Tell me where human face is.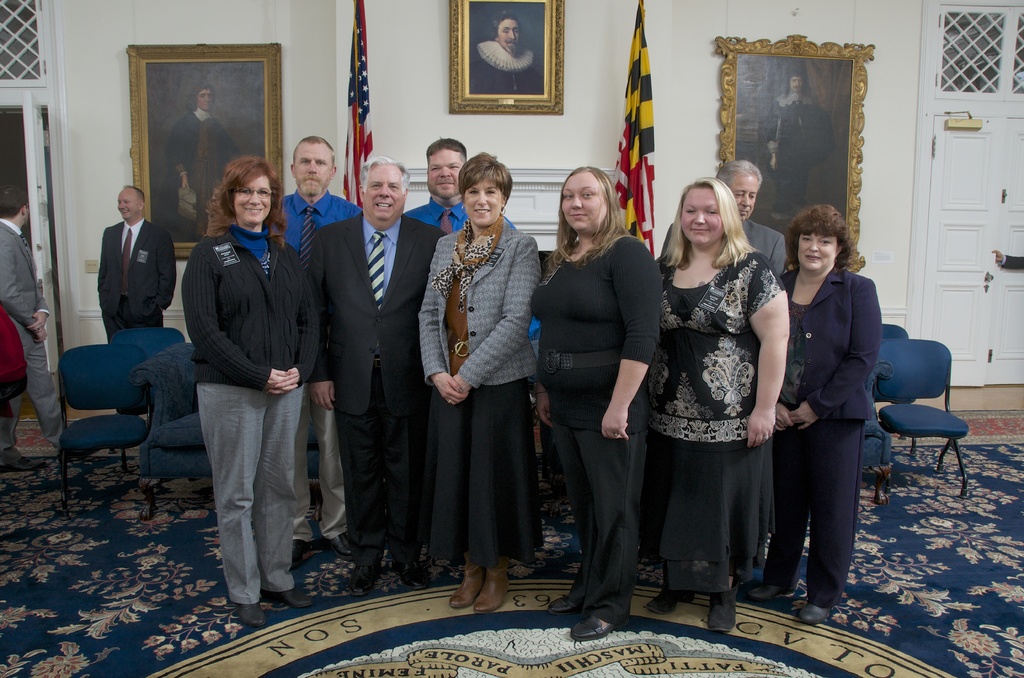
human face is at [729,171,759,223].
